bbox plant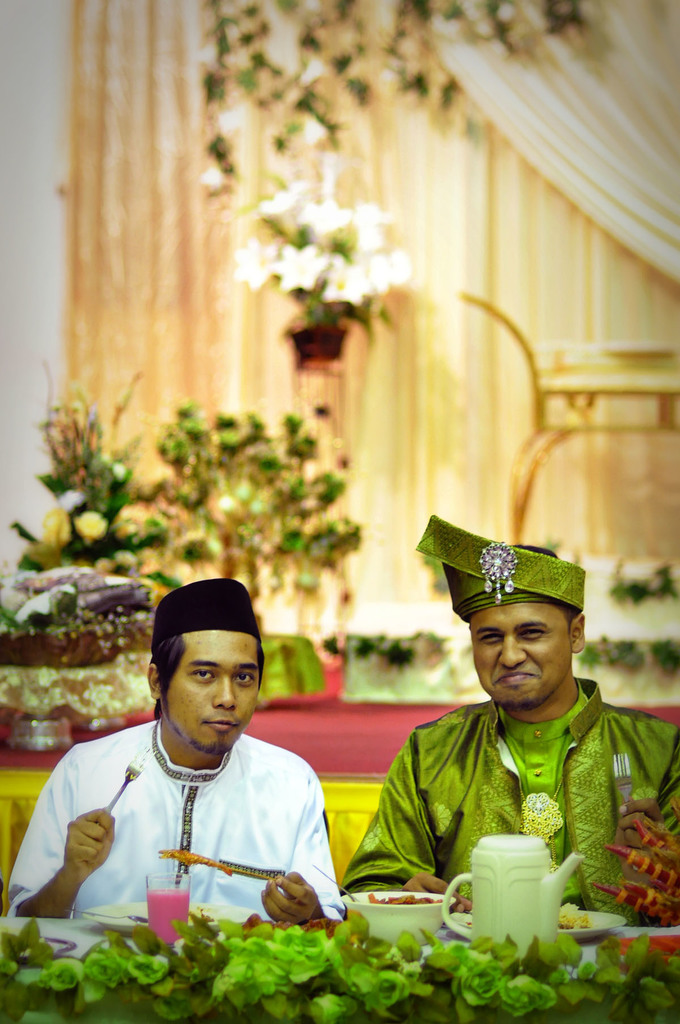
(0,566,149,620)
